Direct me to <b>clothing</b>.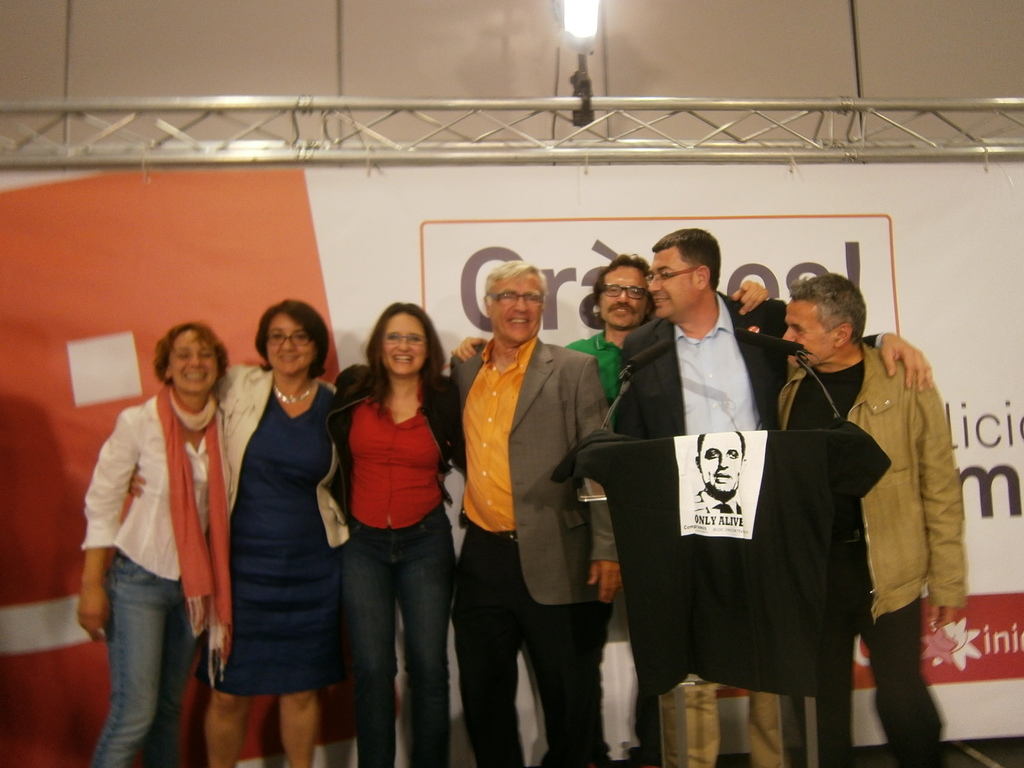
Direction: box(784, 326, 970, 755).
